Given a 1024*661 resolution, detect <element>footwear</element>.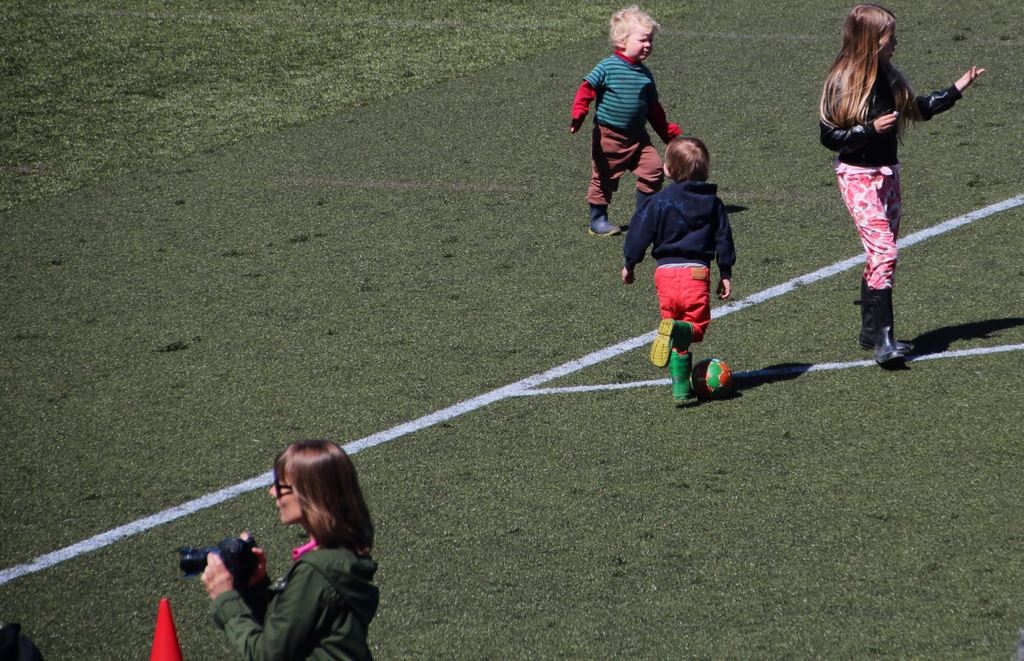
Rect(854, 282, 915, 356).
